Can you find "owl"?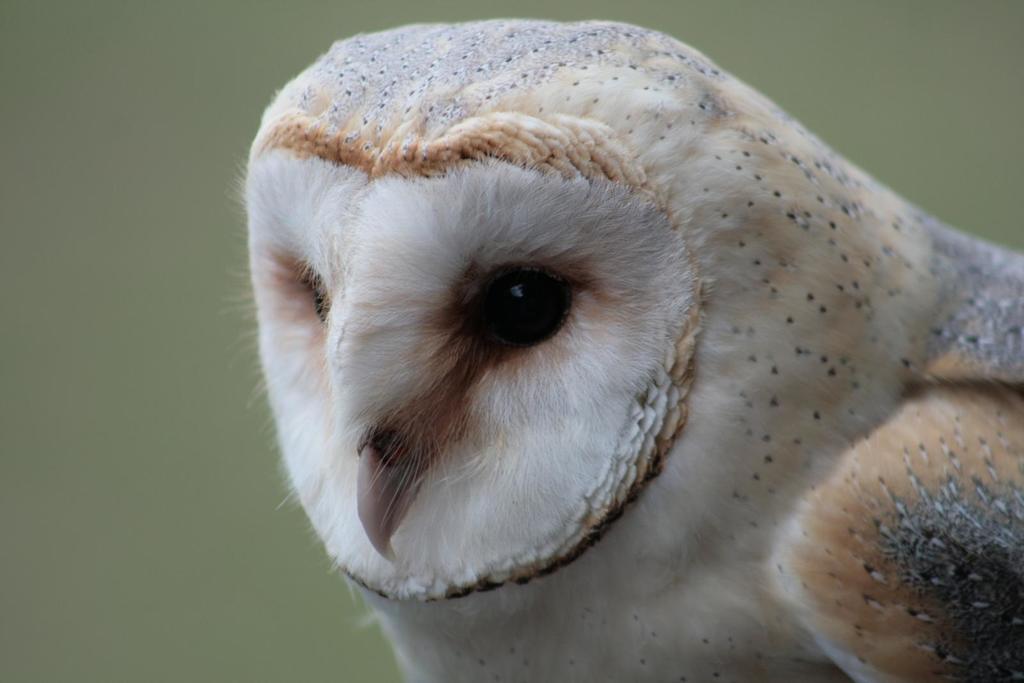
Yes, bounding box: 242,15,1023,682.
